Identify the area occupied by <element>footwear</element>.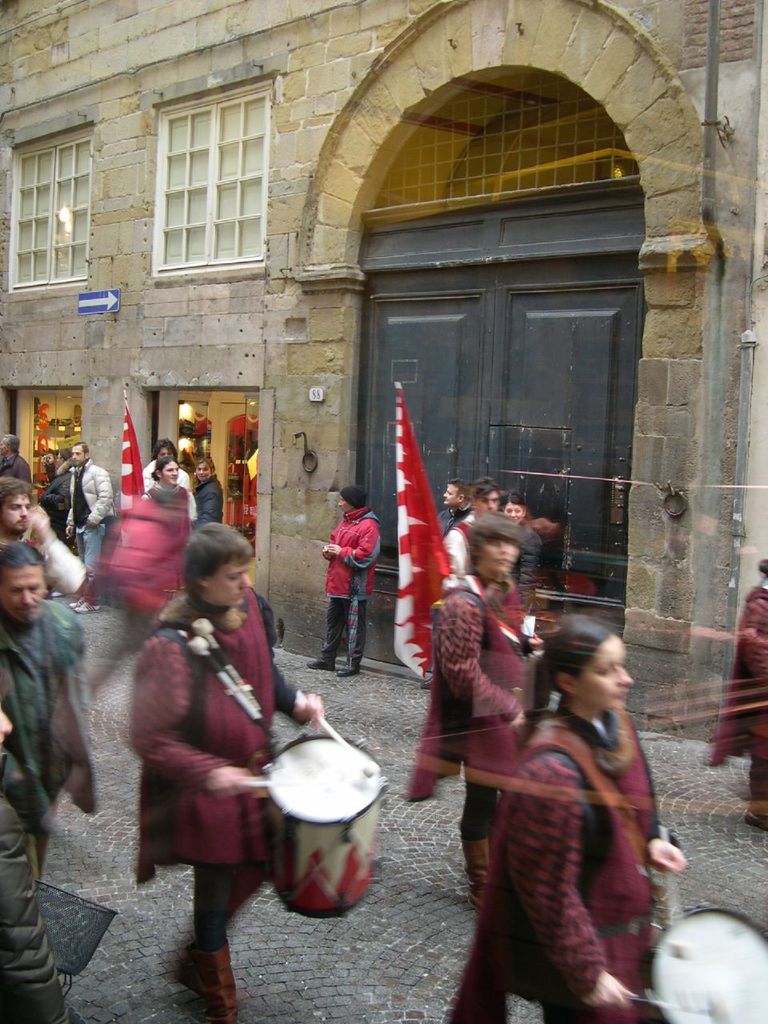
Area: <region>196, 936, 240, 1023</region>.
